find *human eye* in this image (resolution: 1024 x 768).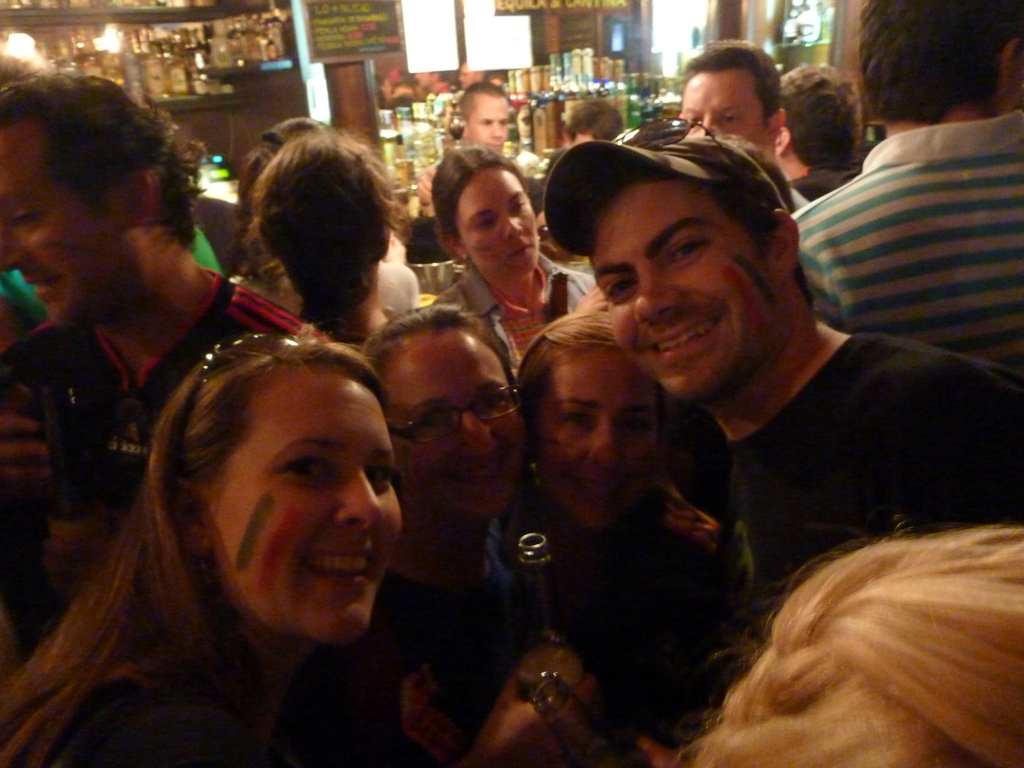
272 452 329 486.
